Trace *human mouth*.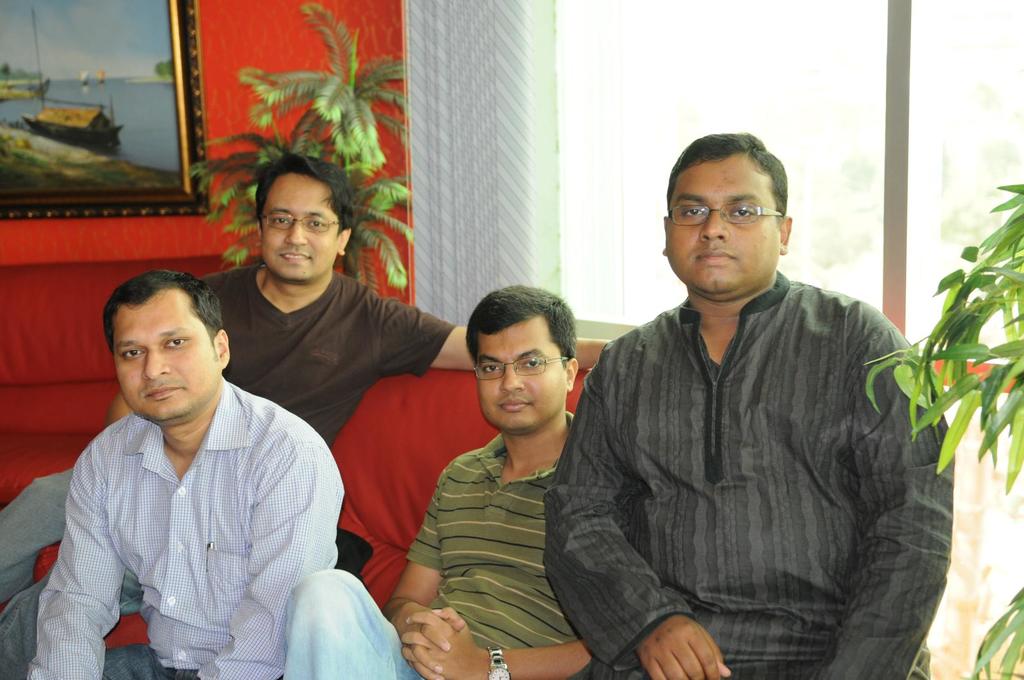
Traced to [left=692, top=238, right=742, bottom=273].
